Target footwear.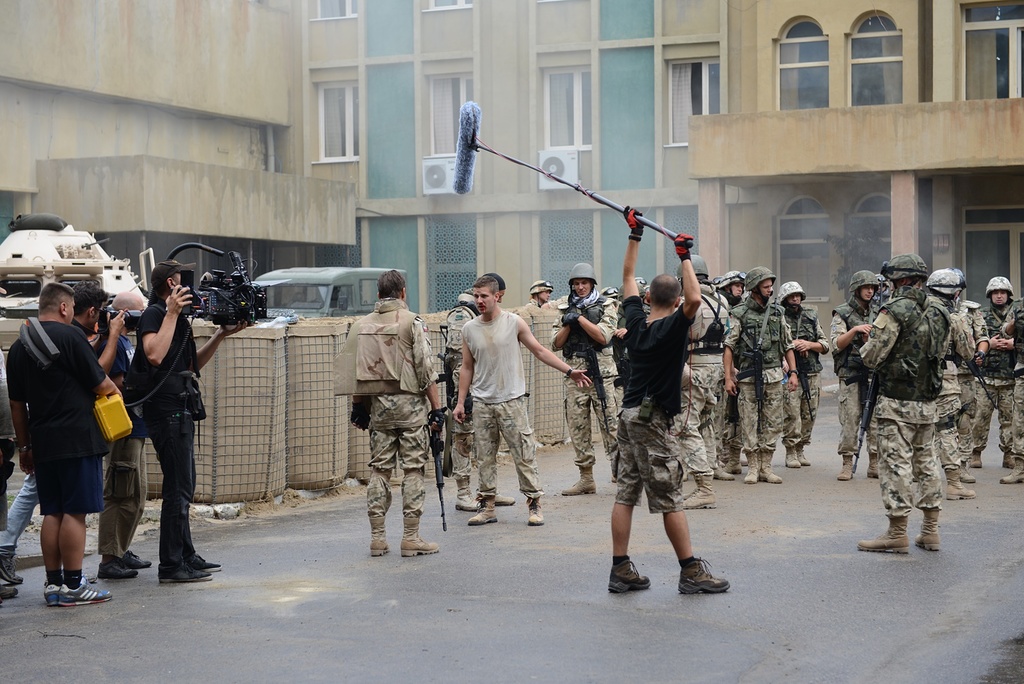
Target region: [x1=365, y1=513, x2=388, y2=557].
